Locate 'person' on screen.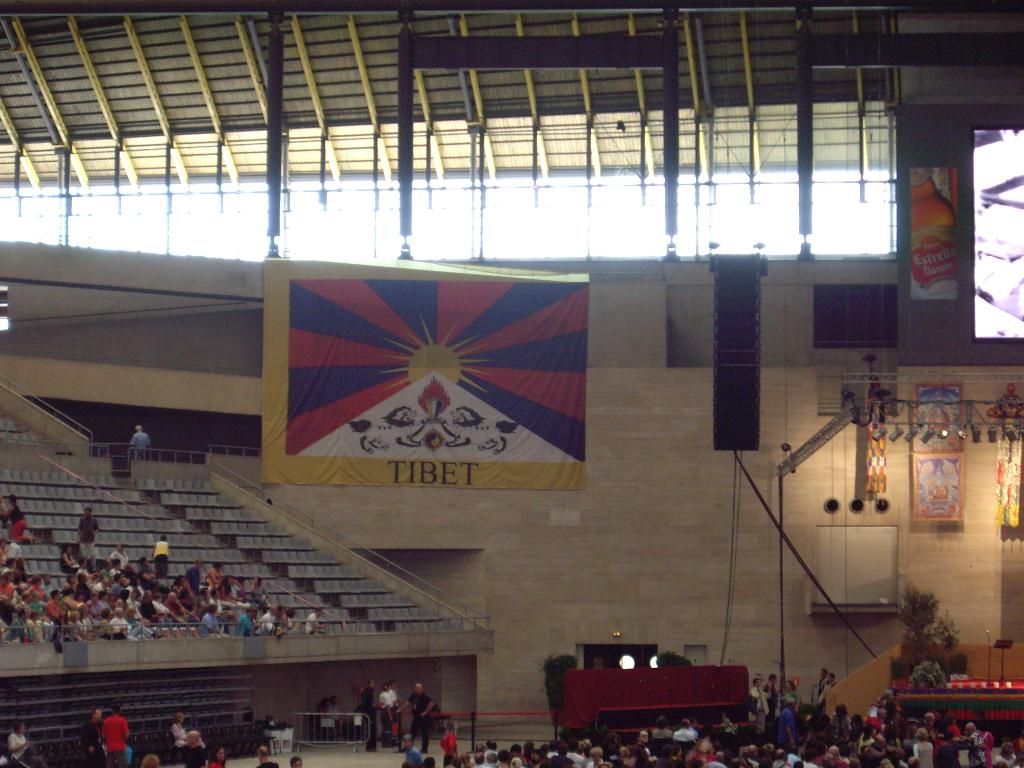
On screen at crop(389, 683, 398, 707).
